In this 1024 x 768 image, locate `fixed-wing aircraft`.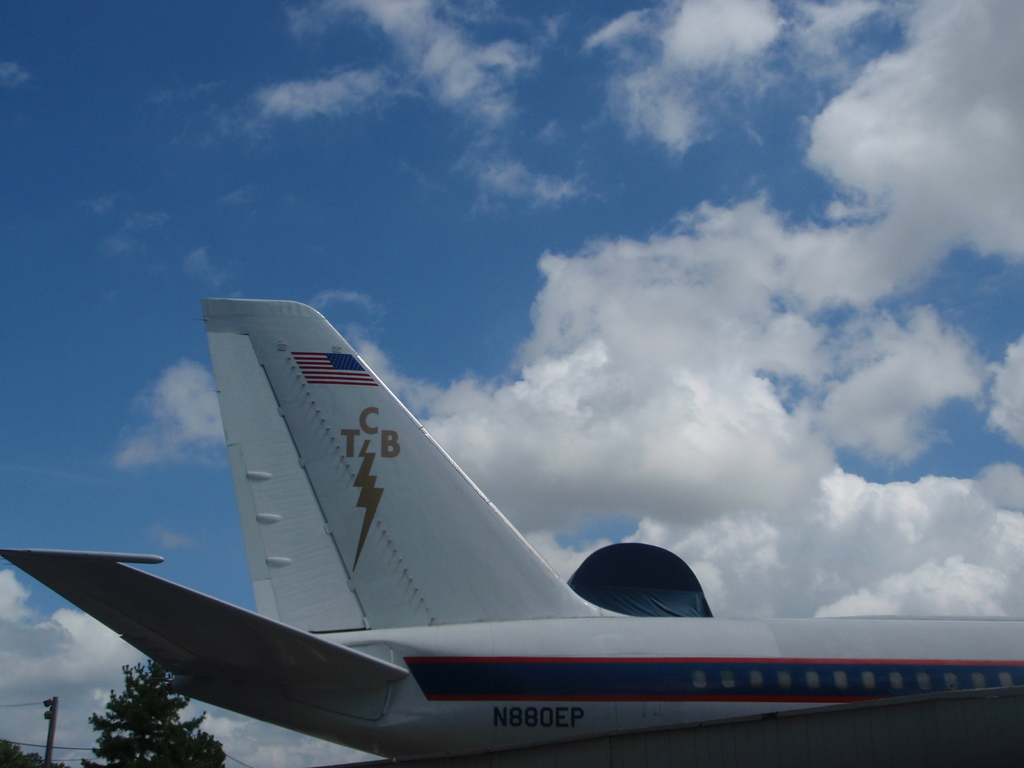
Bounding box: {"left": 0, "top": 294, "right": 1023, "bottom": 767}.
